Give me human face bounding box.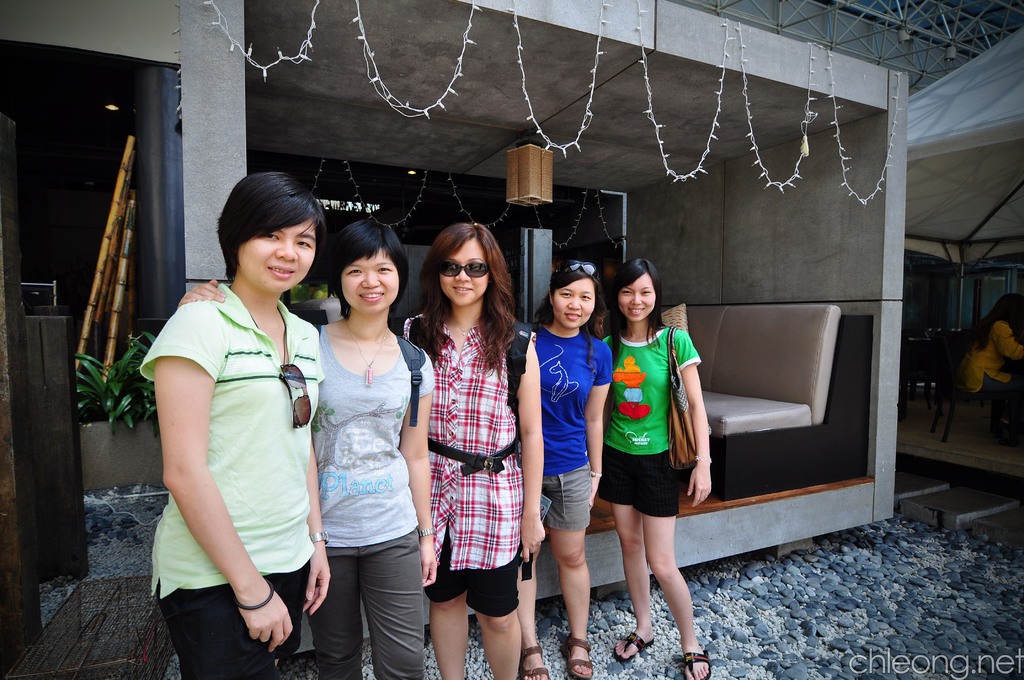
343/248/397/313.
